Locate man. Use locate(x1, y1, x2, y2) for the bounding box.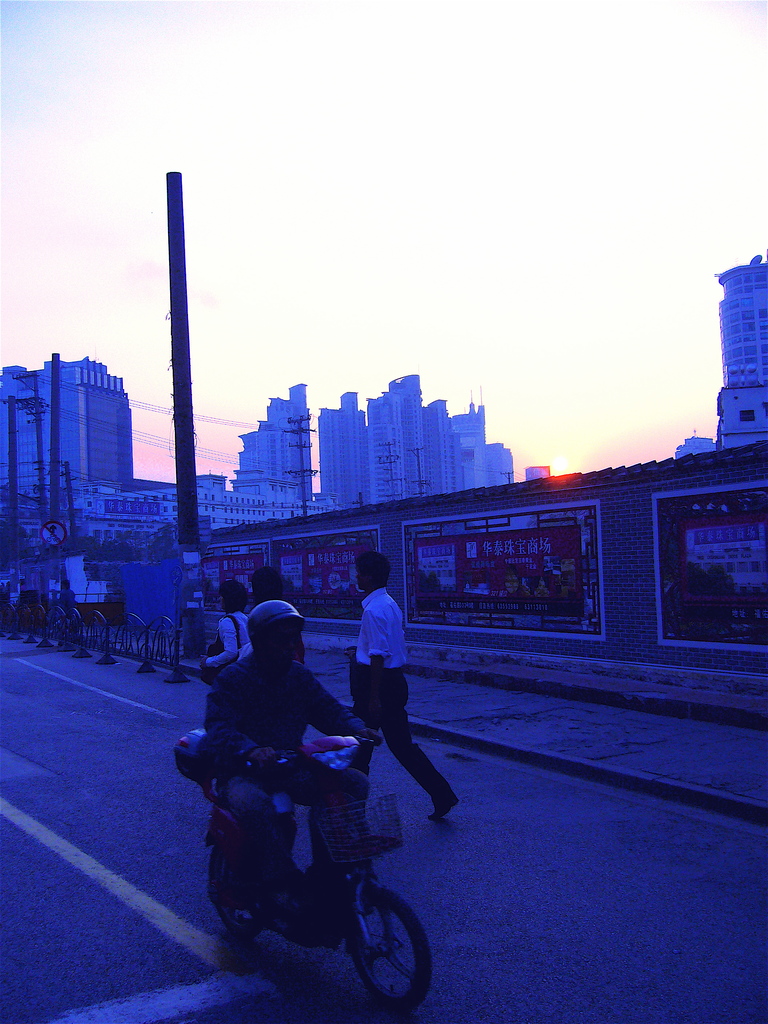
locate(207, 596, 384, 917).
